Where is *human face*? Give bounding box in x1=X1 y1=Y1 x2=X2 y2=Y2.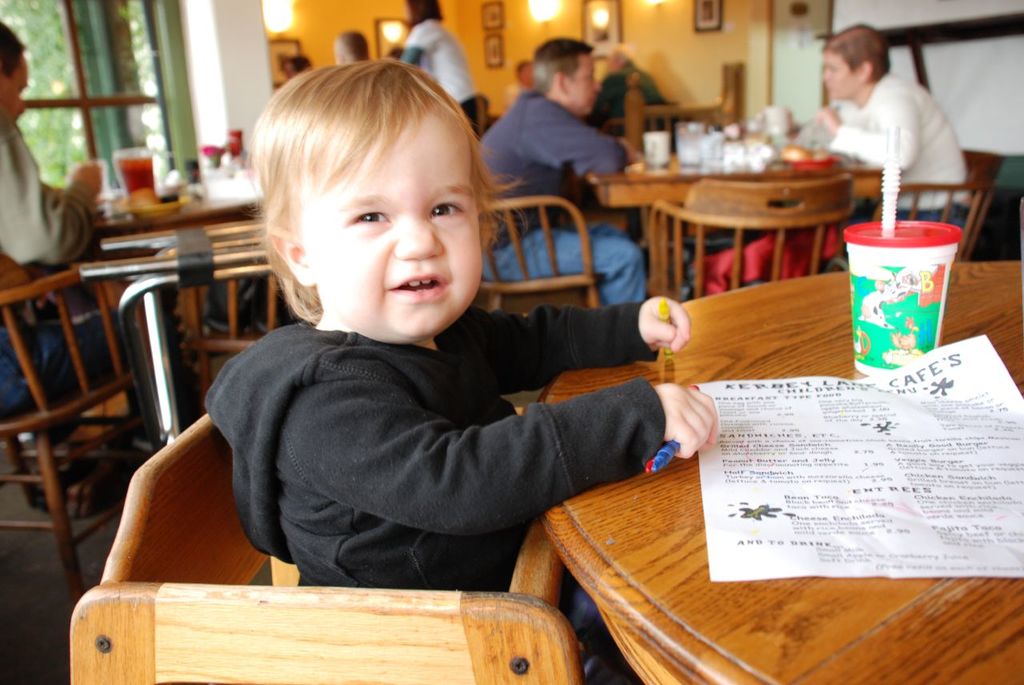
x1=572 y1=50 x2=604 y2=115.
